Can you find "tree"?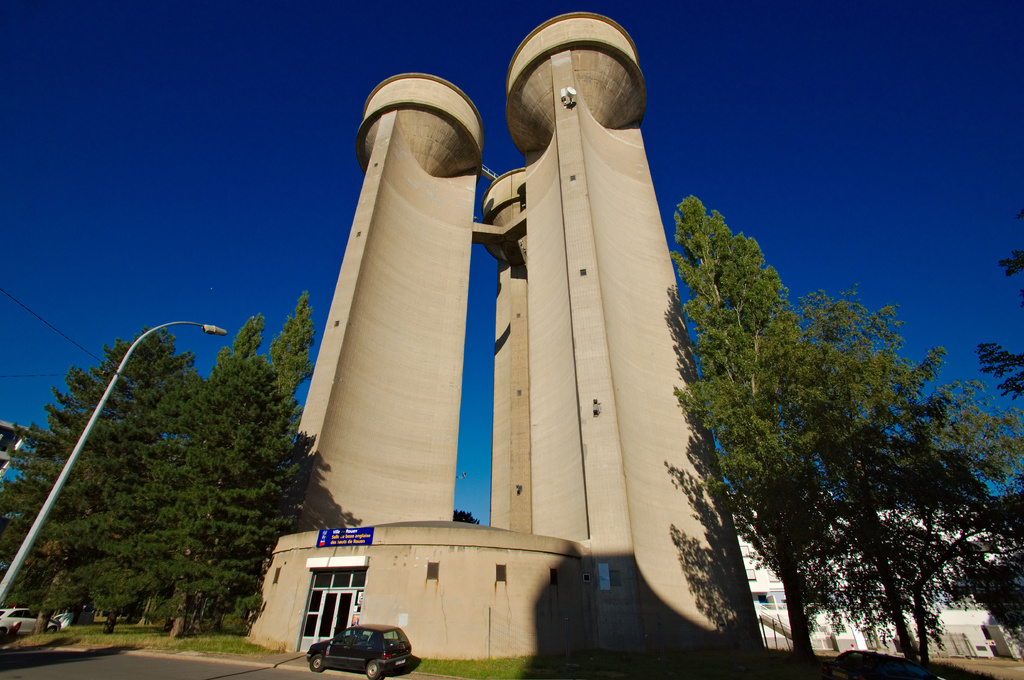
Yes, bounding box: left=785, top=281, right=1023, bottom=663.
